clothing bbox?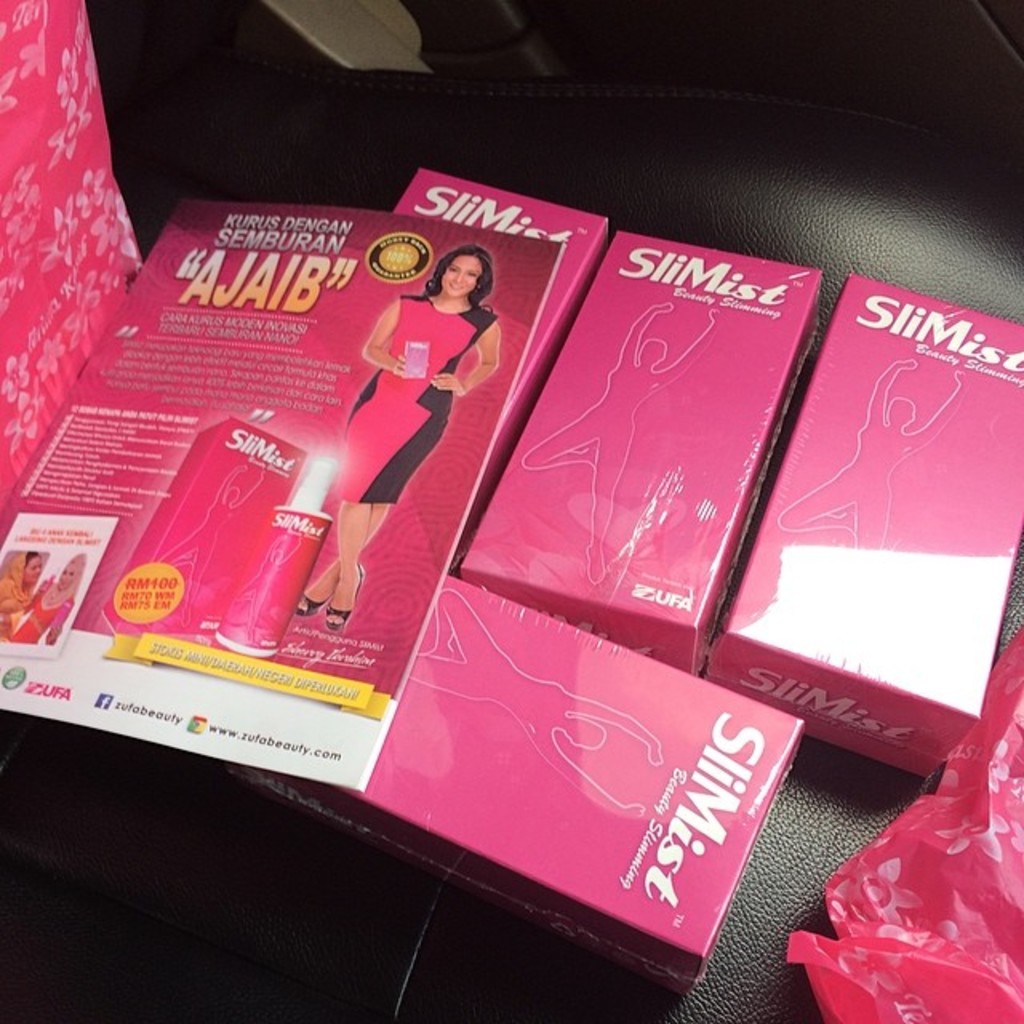
[330, 294, 493, 504]
